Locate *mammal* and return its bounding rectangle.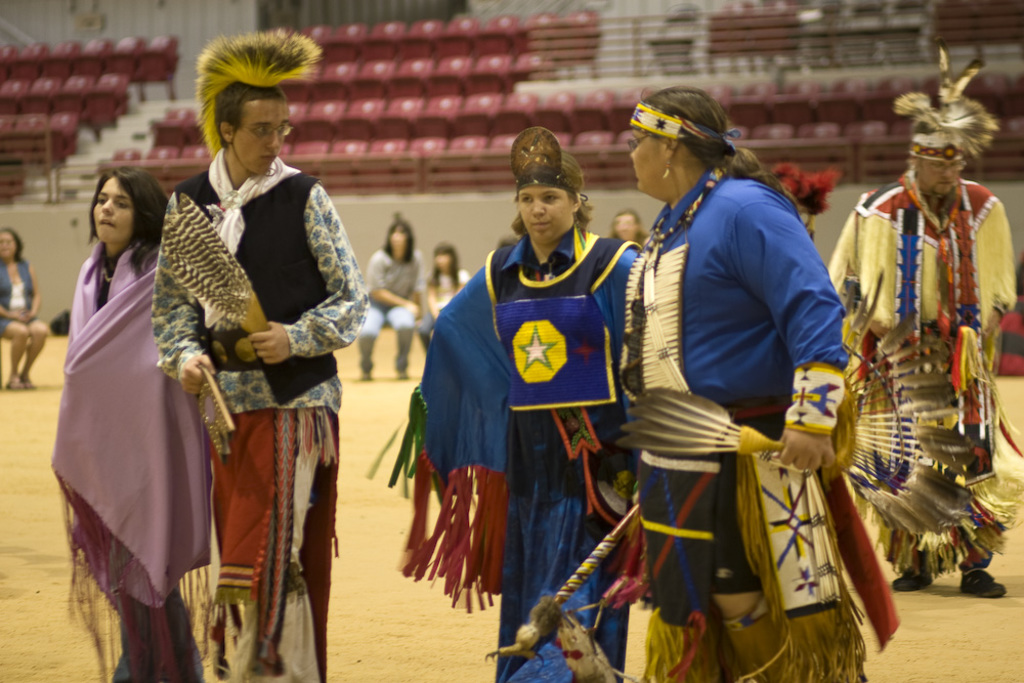
[0,227,48,391].
